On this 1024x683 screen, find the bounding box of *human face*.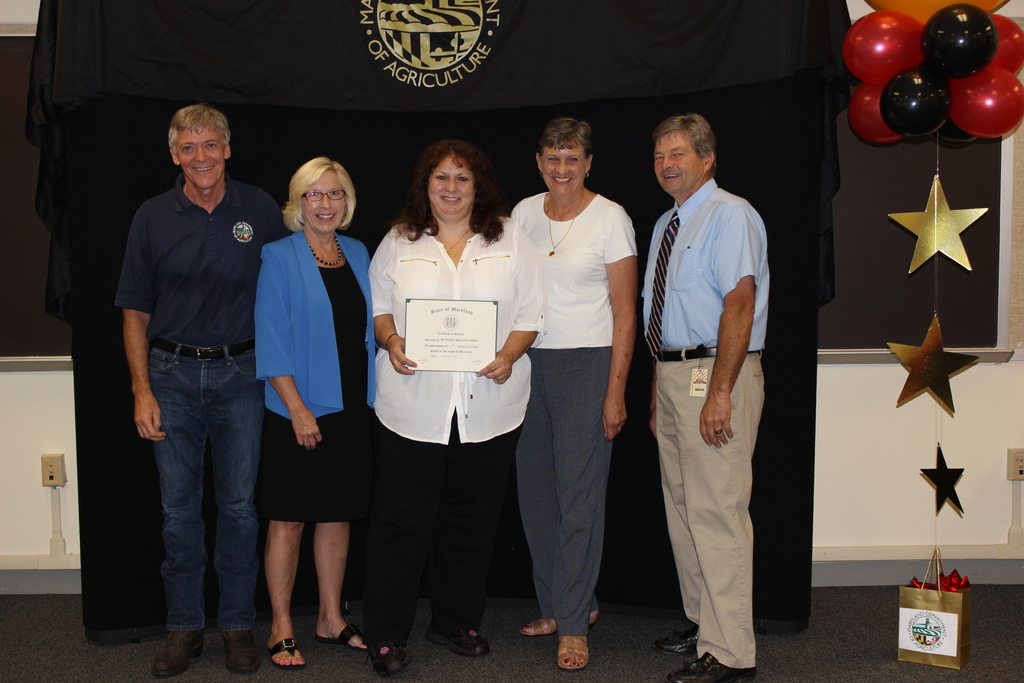
Bounding box: box(302, 167, 346, 234).
